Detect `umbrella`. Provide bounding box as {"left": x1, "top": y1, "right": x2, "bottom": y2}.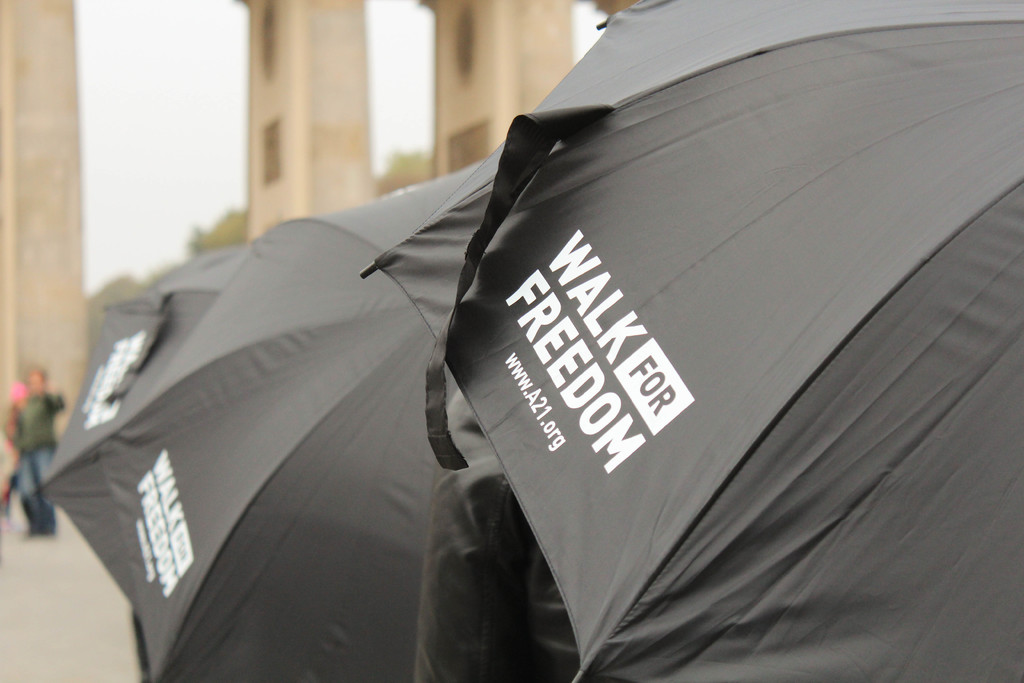
{"left": 35, "top": 241, "right": 252, "bottom": 609}.
